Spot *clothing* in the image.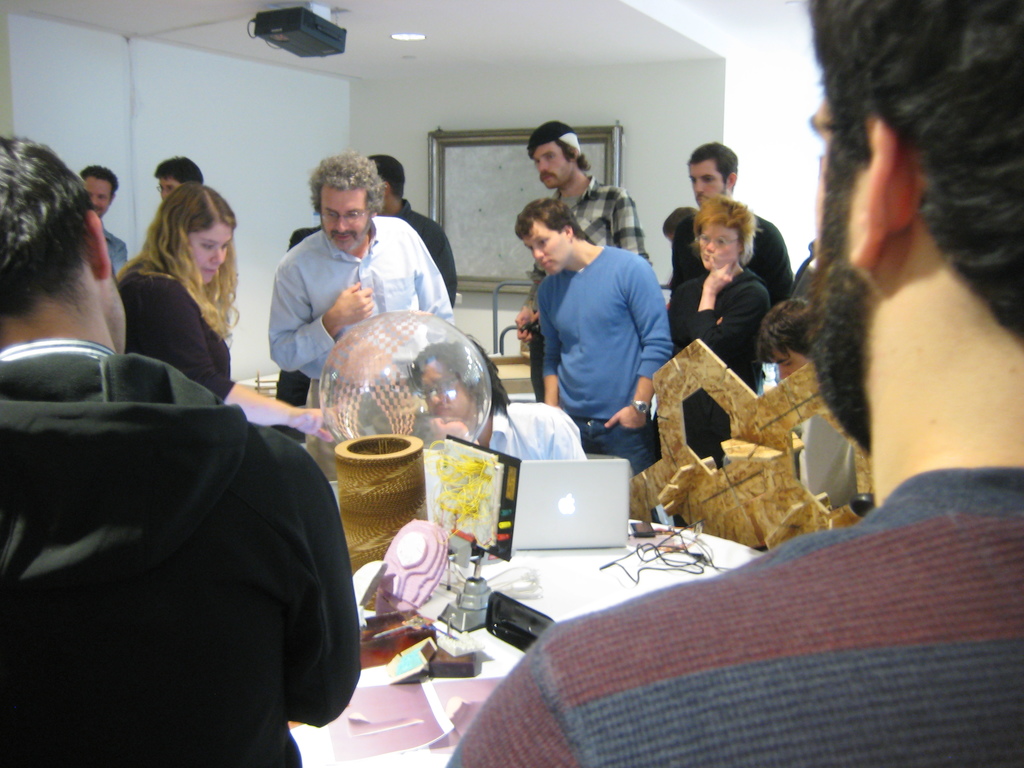
*clothing* found at 664/204/794/312.
